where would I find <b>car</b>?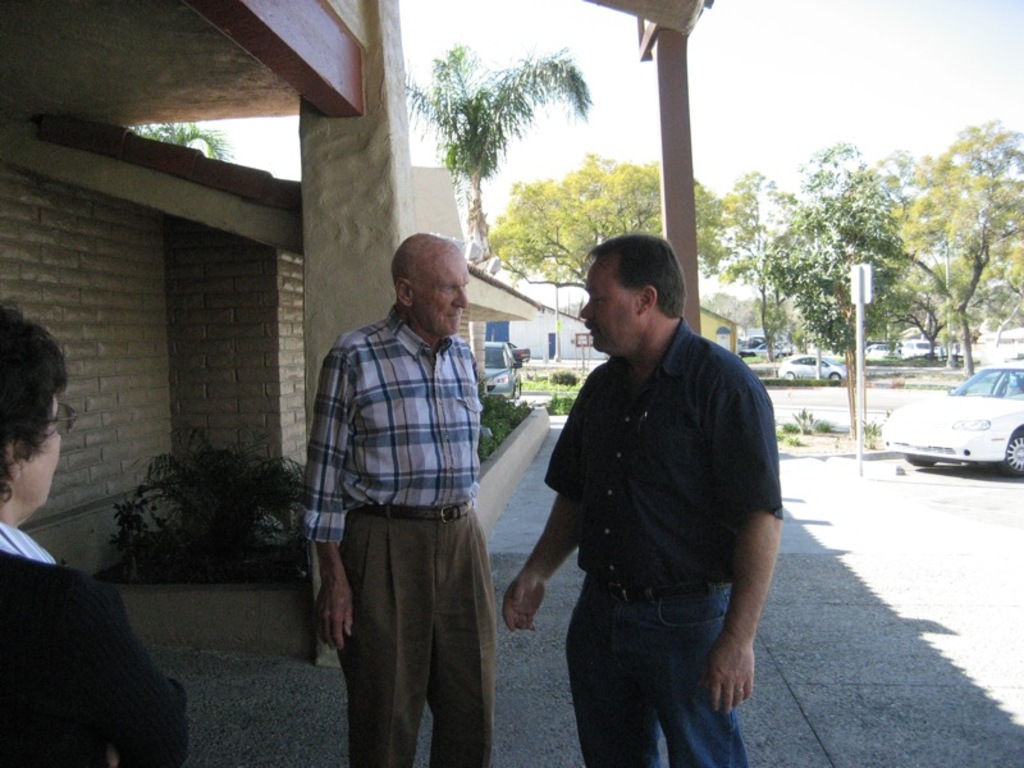
At 485 342 524 390.
